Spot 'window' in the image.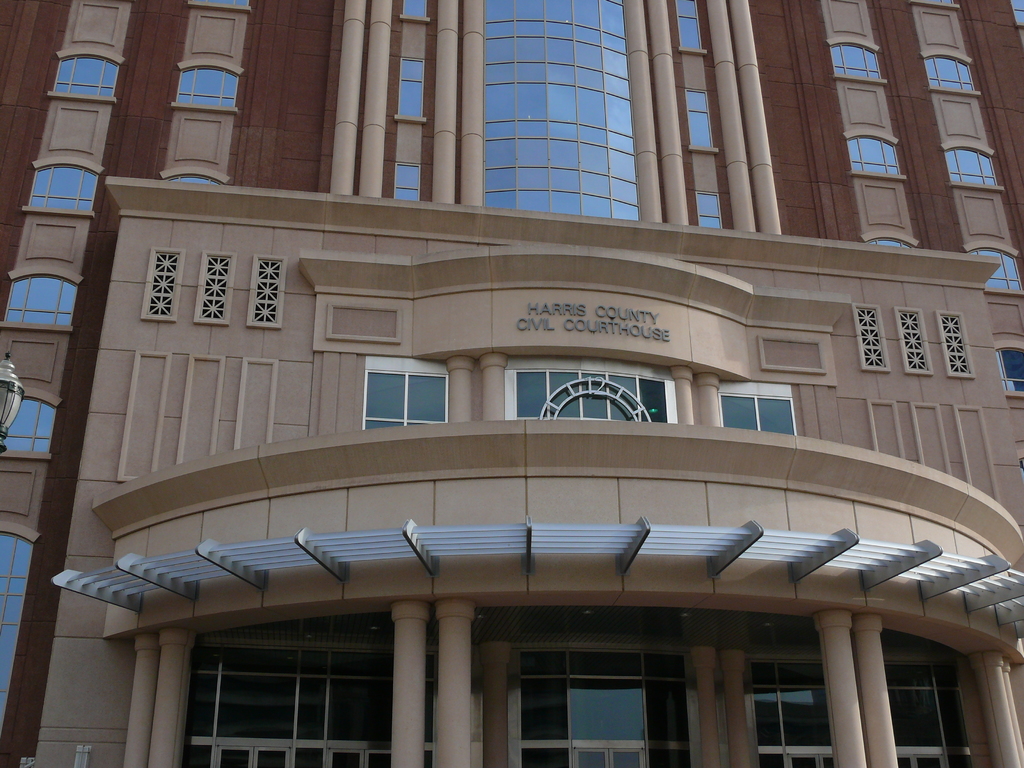
'window' found at detection(175, 66, 241, 106).
